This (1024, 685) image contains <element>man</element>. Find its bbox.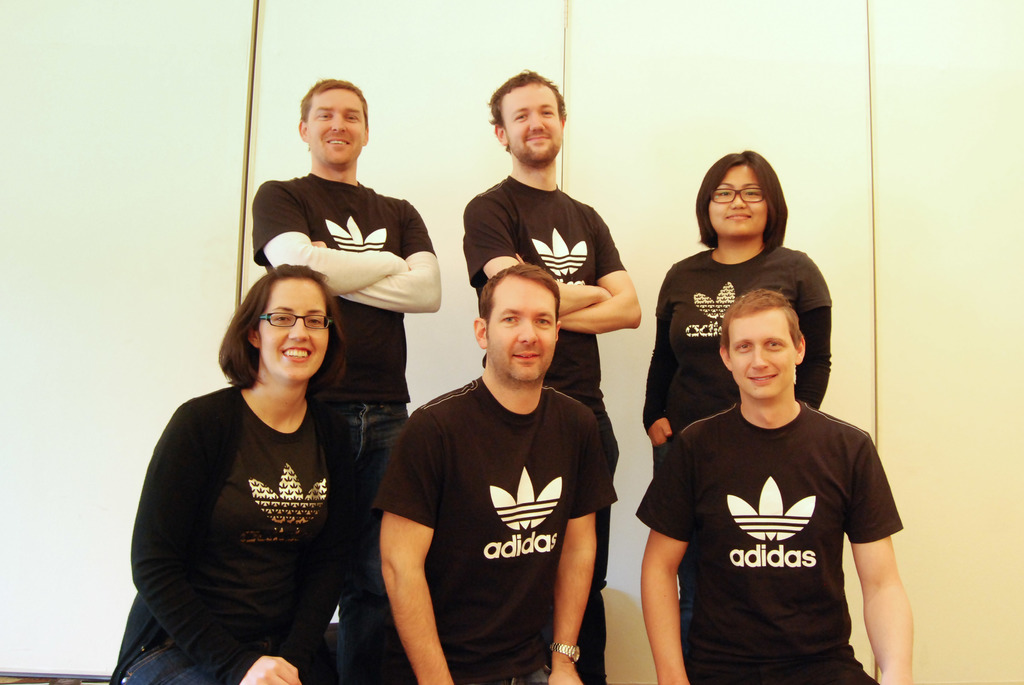
{"x1": 244, "y1": 69, "x2": 452, "y2": 684}.
